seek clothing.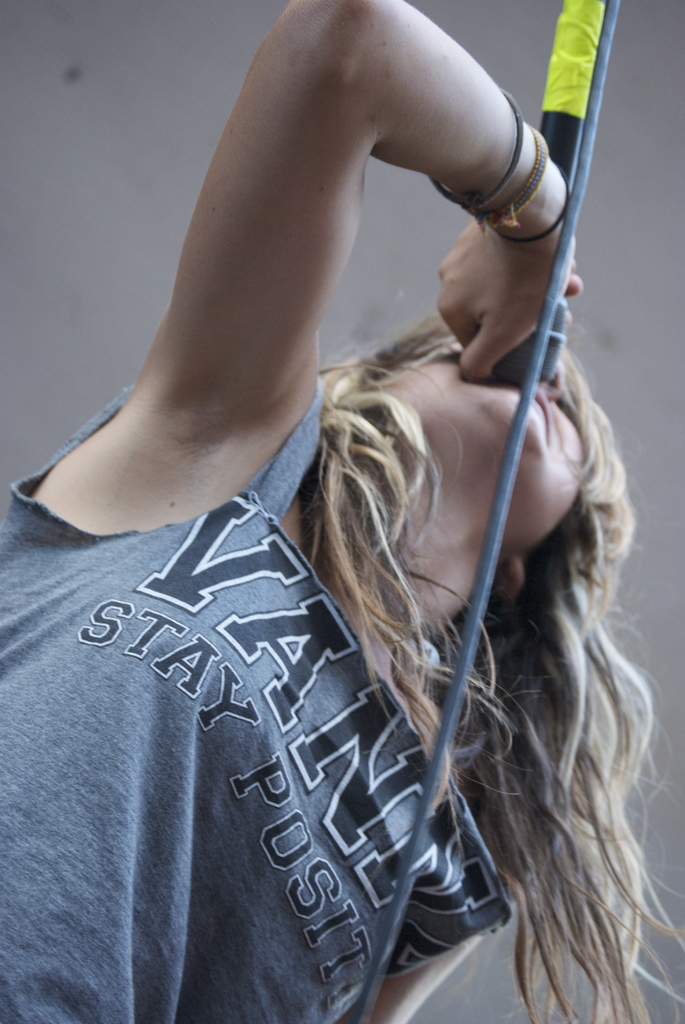
(0,372,605,1021).
